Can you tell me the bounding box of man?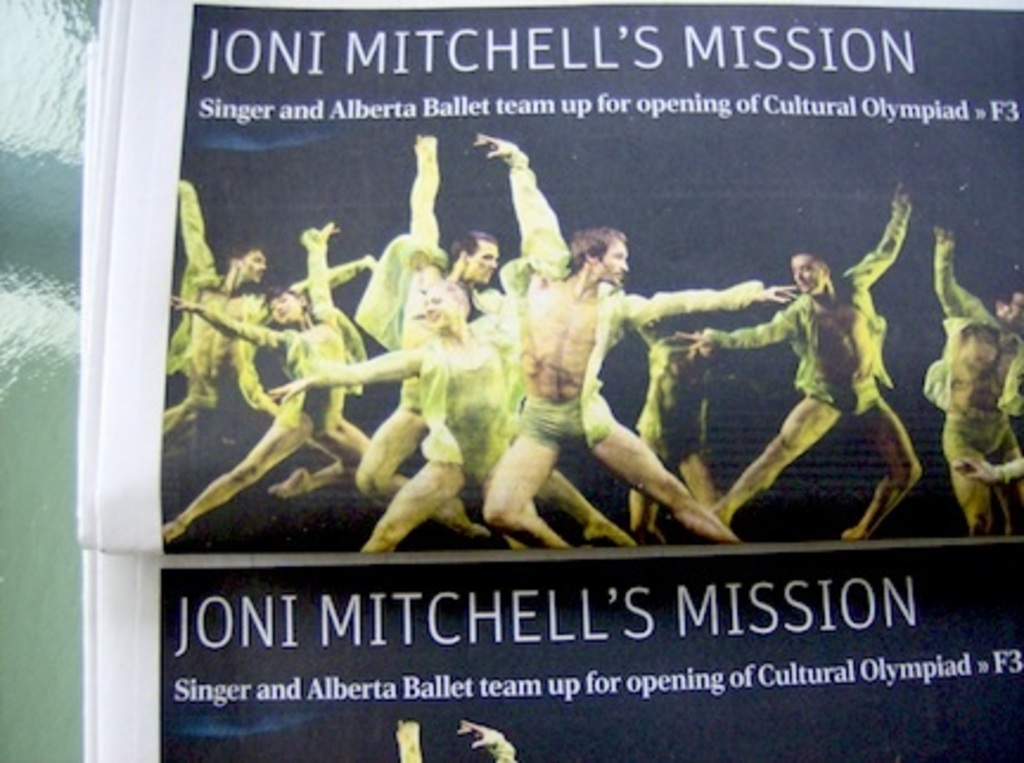
[353,133,635,552].
